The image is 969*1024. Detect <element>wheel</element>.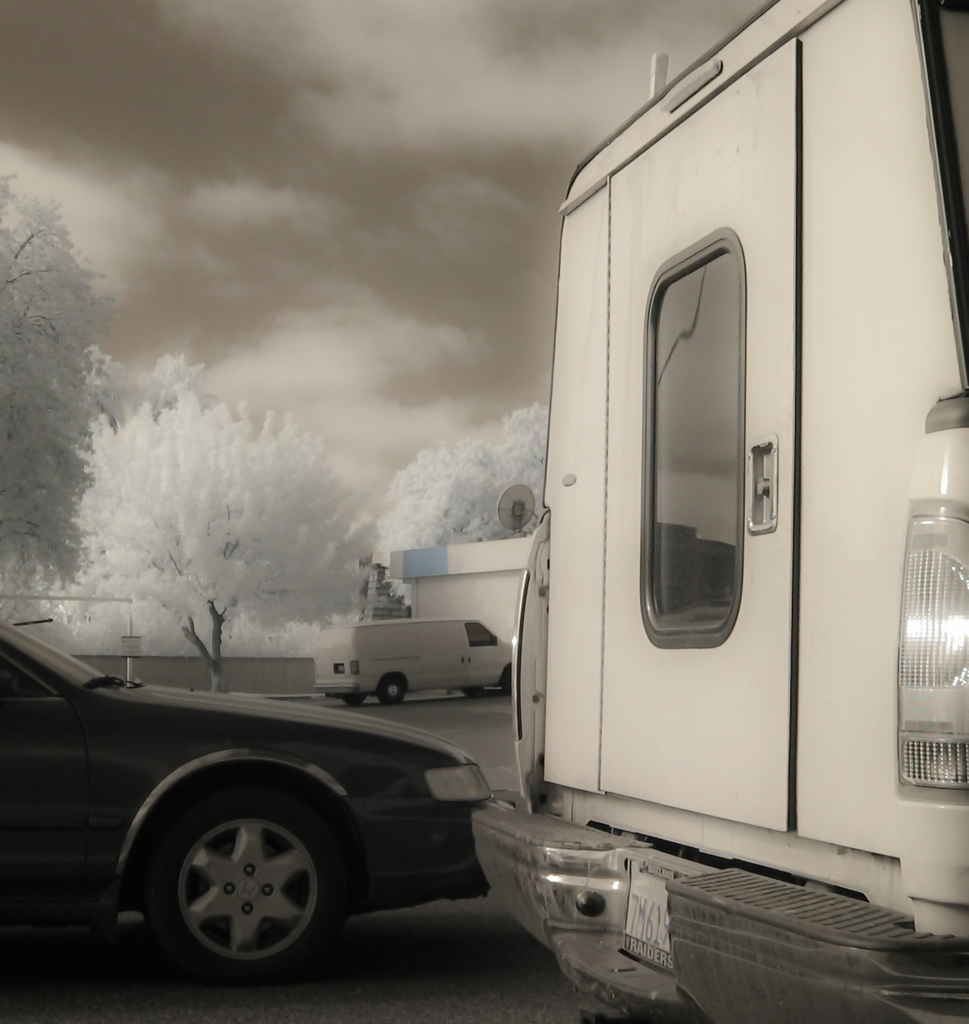
Detection: 117/764/360/975.
